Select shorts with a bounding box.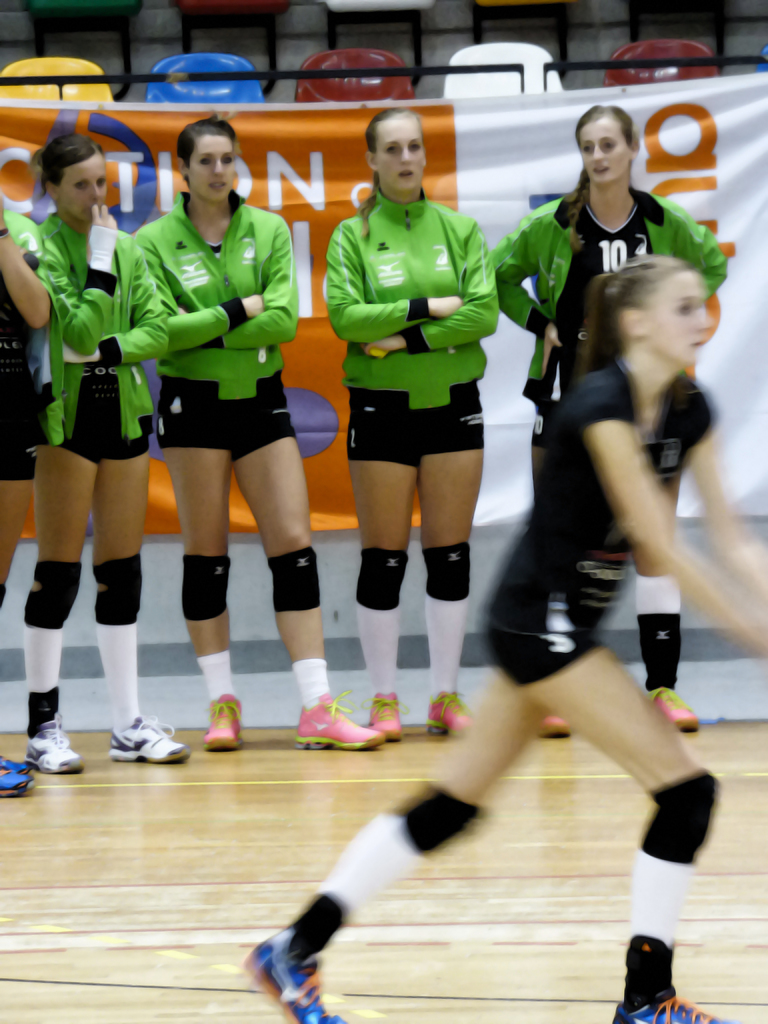
box=[341, 381, 481, 468].
